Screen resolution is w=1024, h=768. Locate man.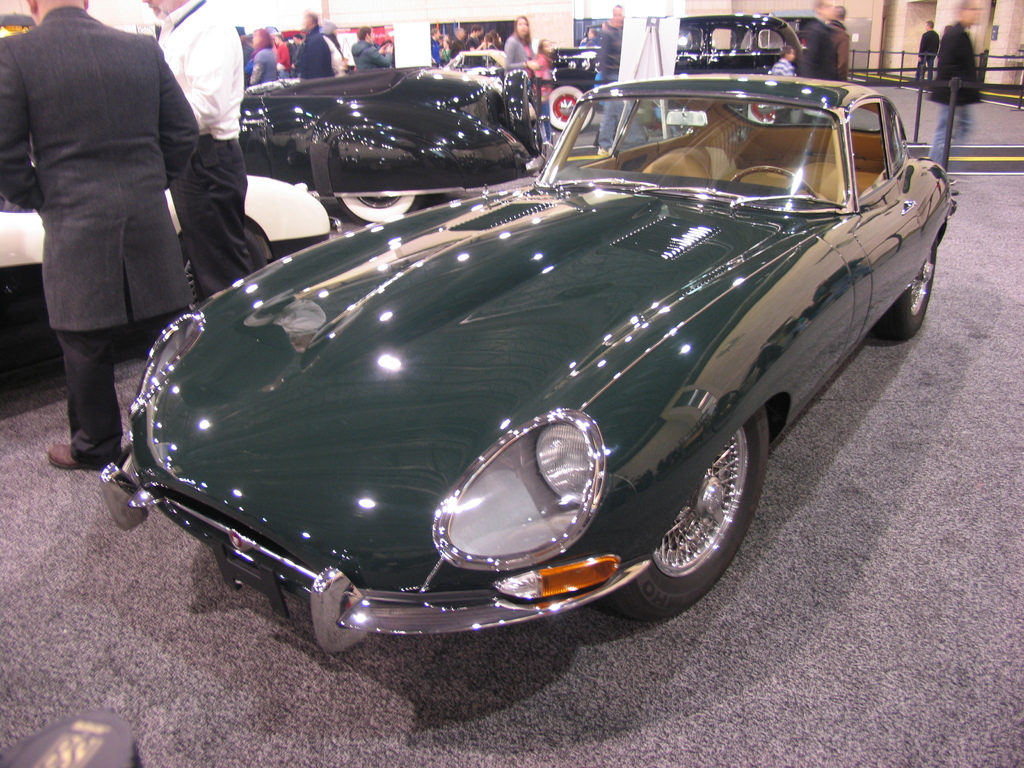
[915, 19, 940, 81].
